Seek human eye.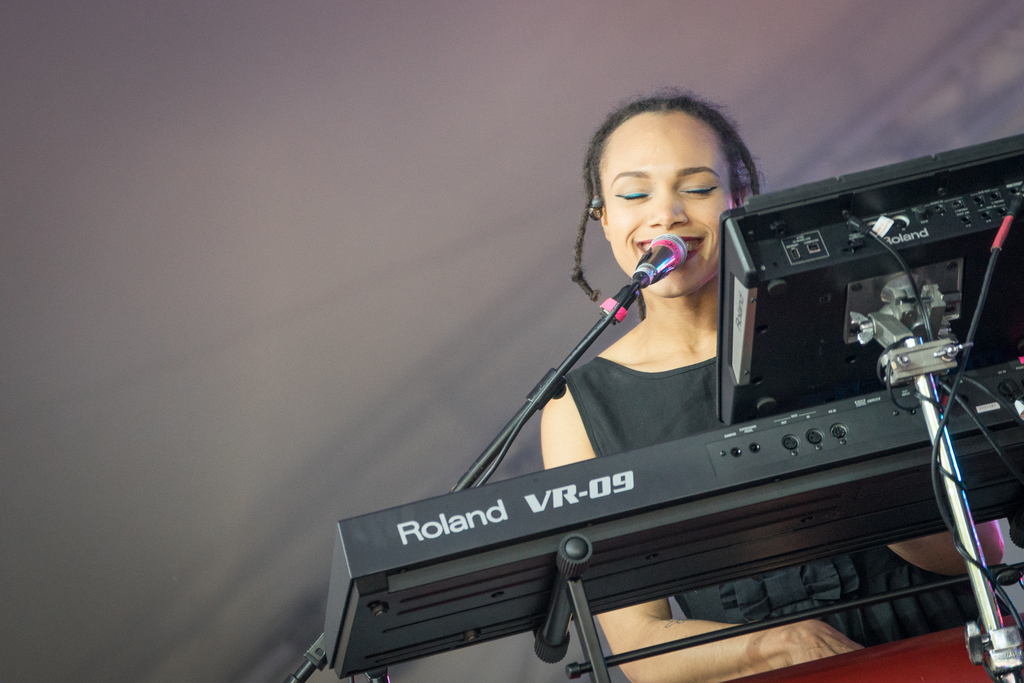
bbox=[676, 181, 717, 193].
